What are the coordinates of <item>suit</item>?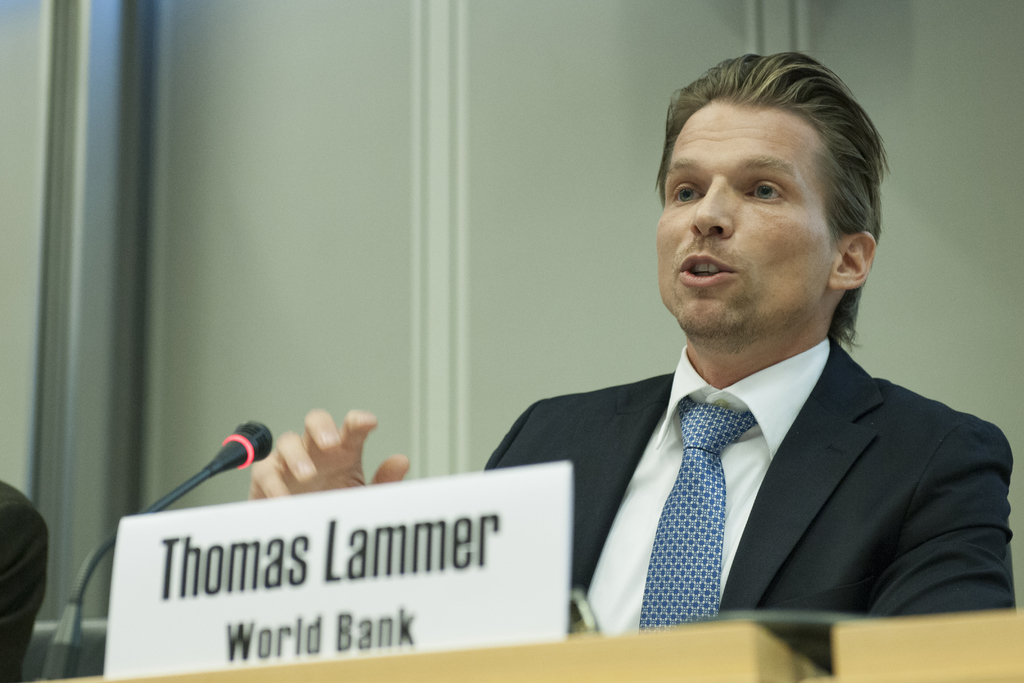
region(488, 258, 1014, 645).
